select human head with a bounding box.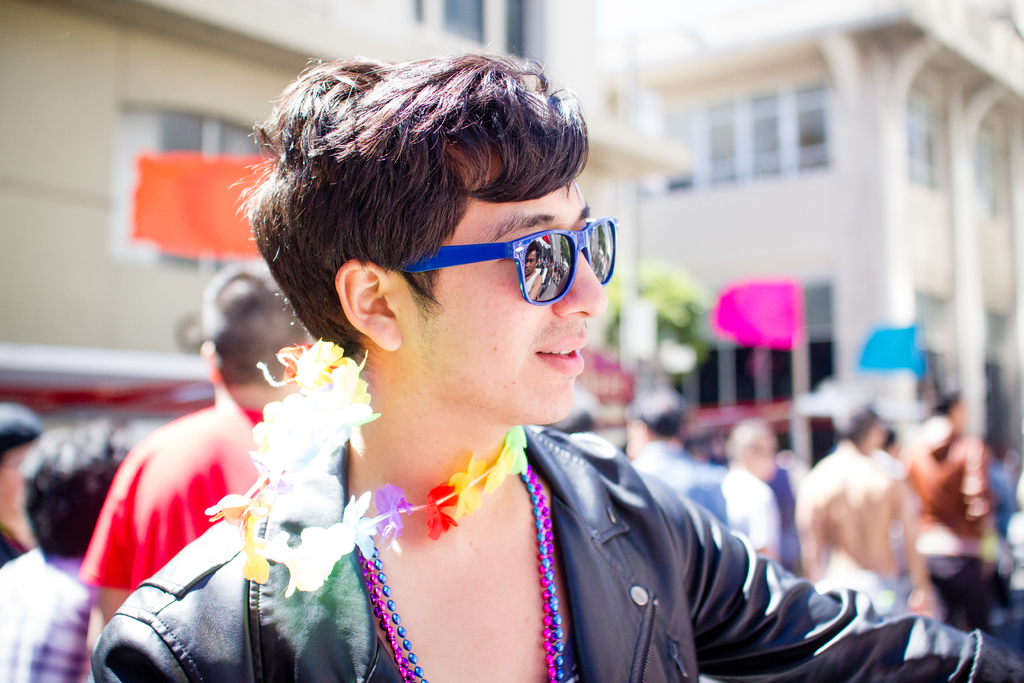
(15, 425, 138, 563).
